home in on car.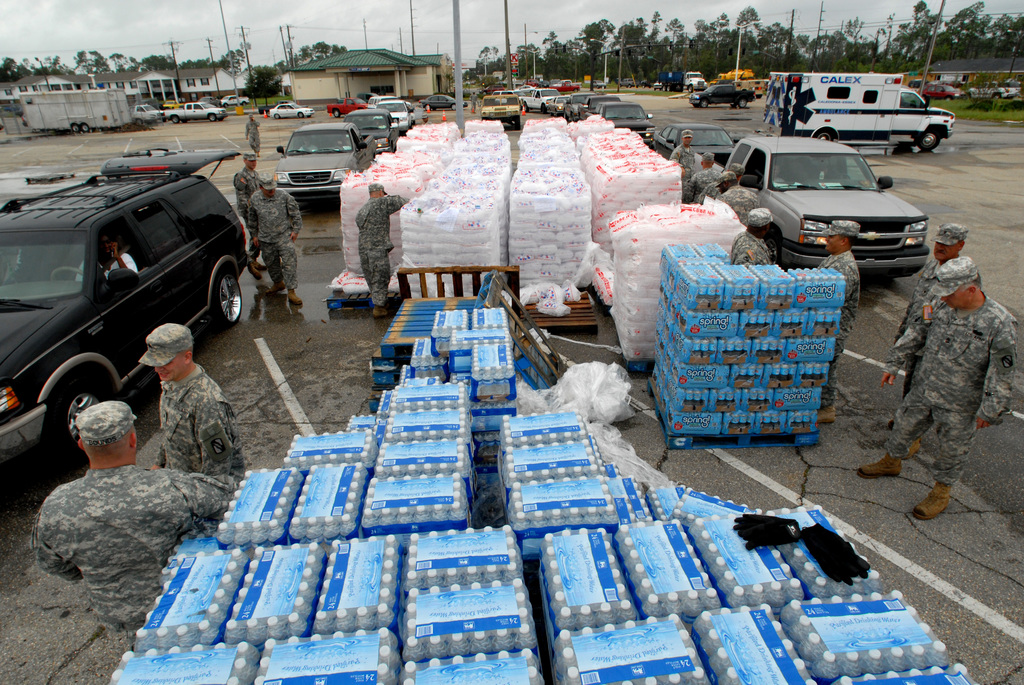
Homed in at [x1=372, y1=97, x2=412, y2=130].
